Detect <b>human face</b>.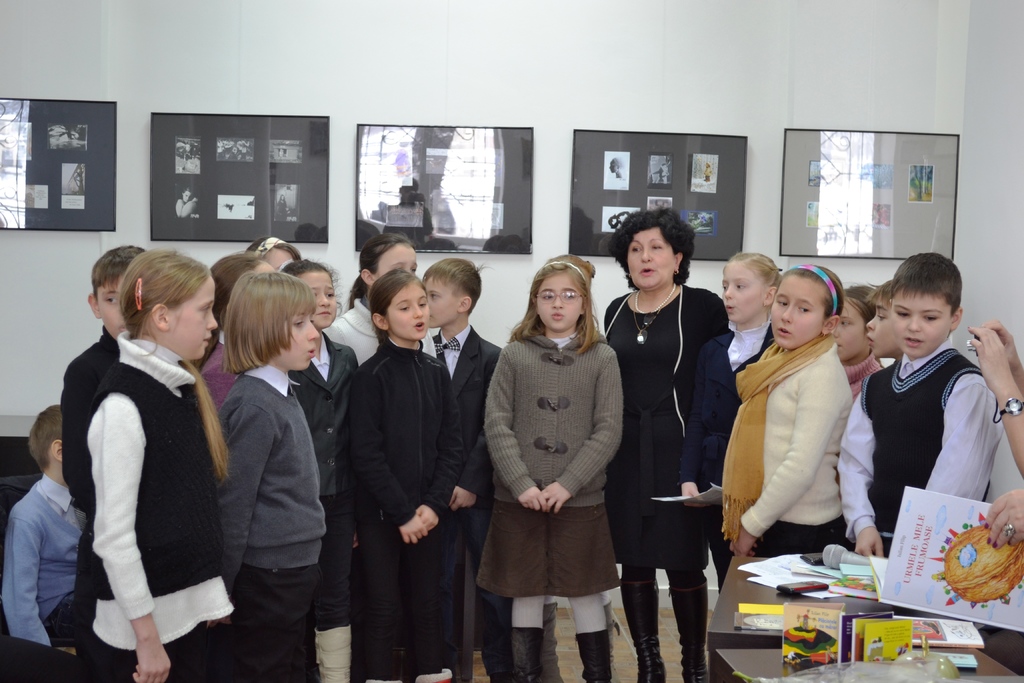
Detected at (left=627, top=228, right=674, bottom=294).
